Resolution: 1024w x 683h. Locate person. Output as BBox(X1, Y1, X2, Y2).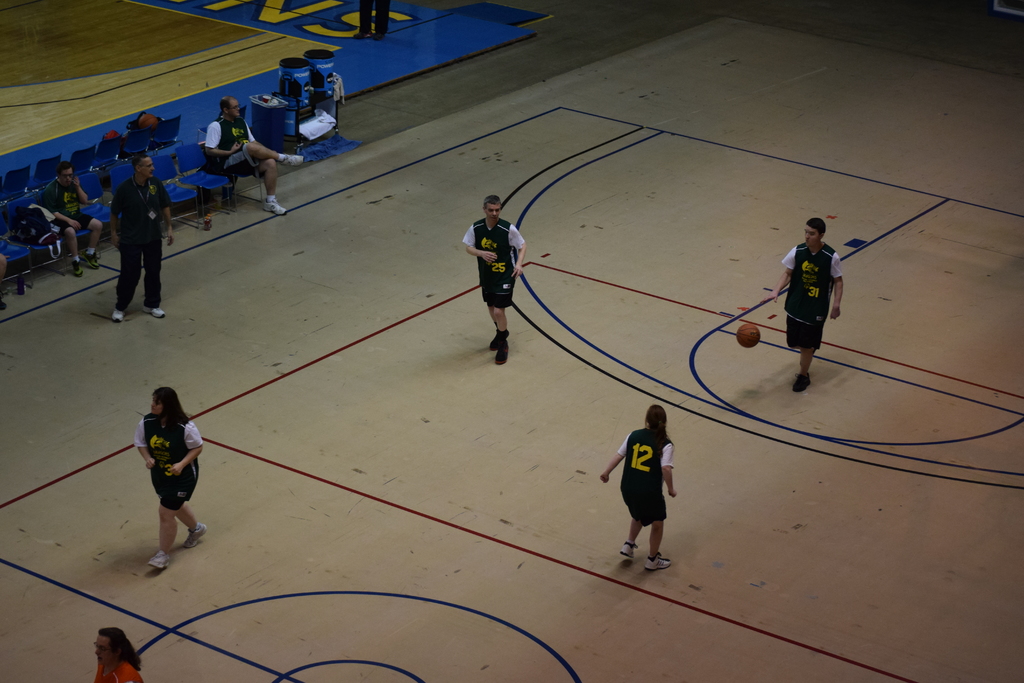
BBox(202, 95, 304, 216).
